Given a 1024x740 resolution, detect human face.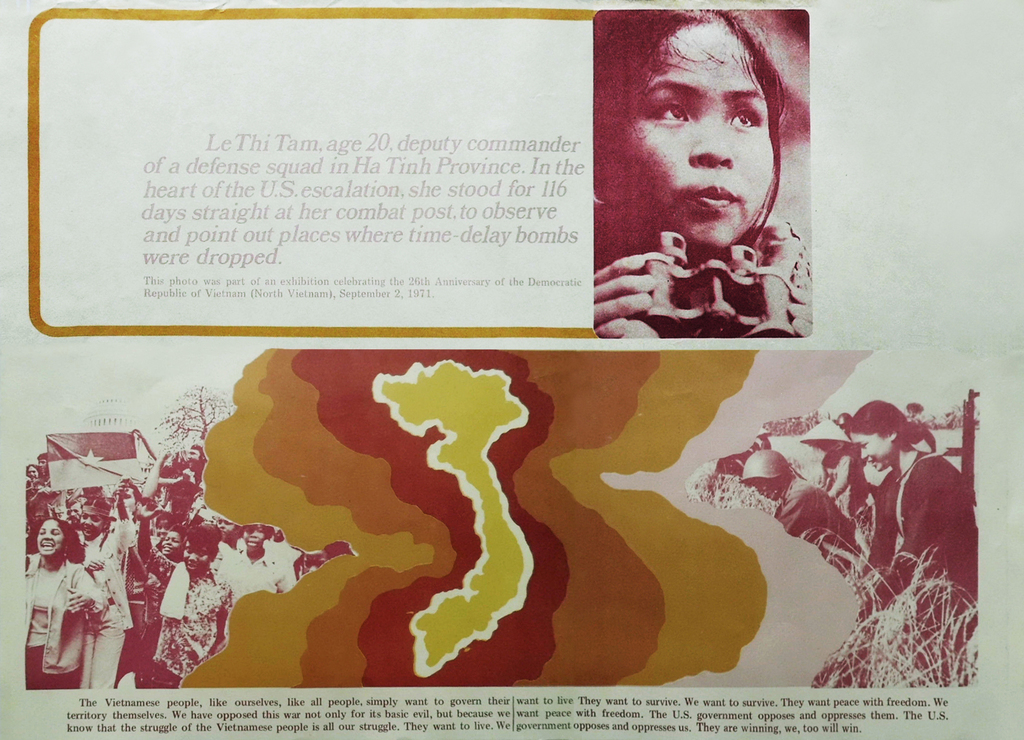
x1=746 y1=480 x2=780 y2=500.
